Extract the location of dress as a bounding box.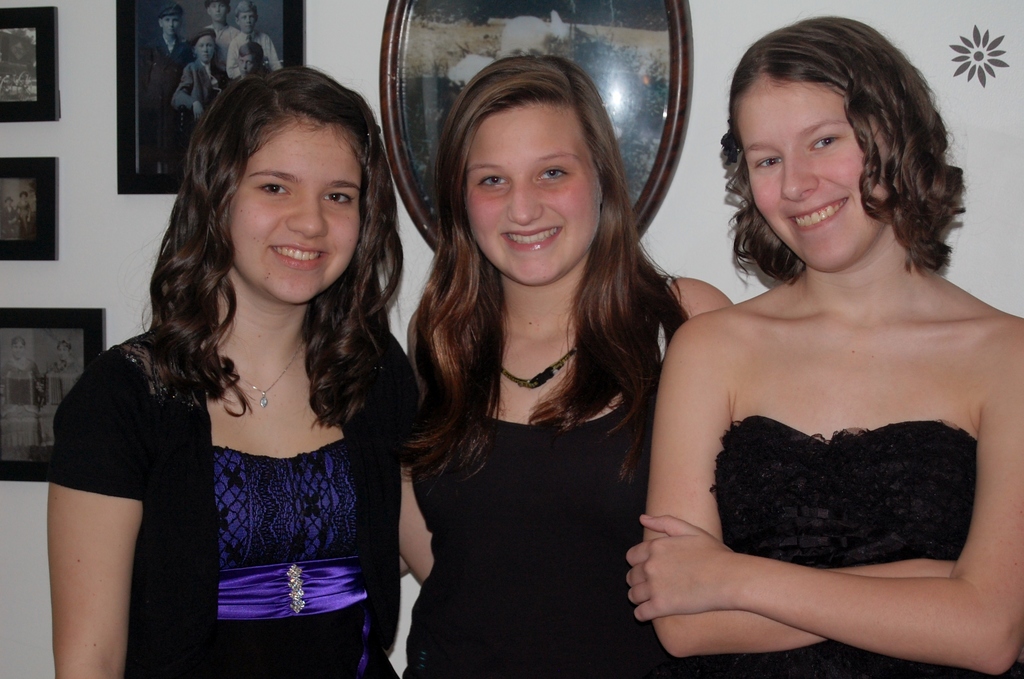
{"x1": 42, "y1": 334, "x2": 400, "y2": 678}.
